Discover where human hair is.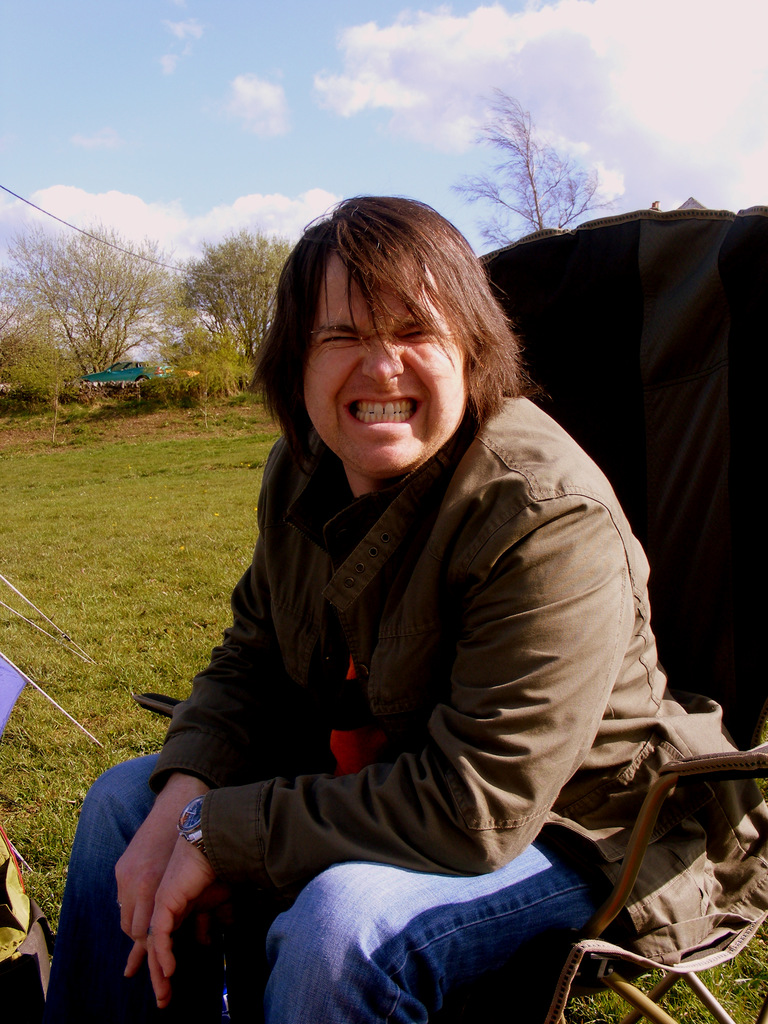
Discovered at region(262, 188, 525, 492).
